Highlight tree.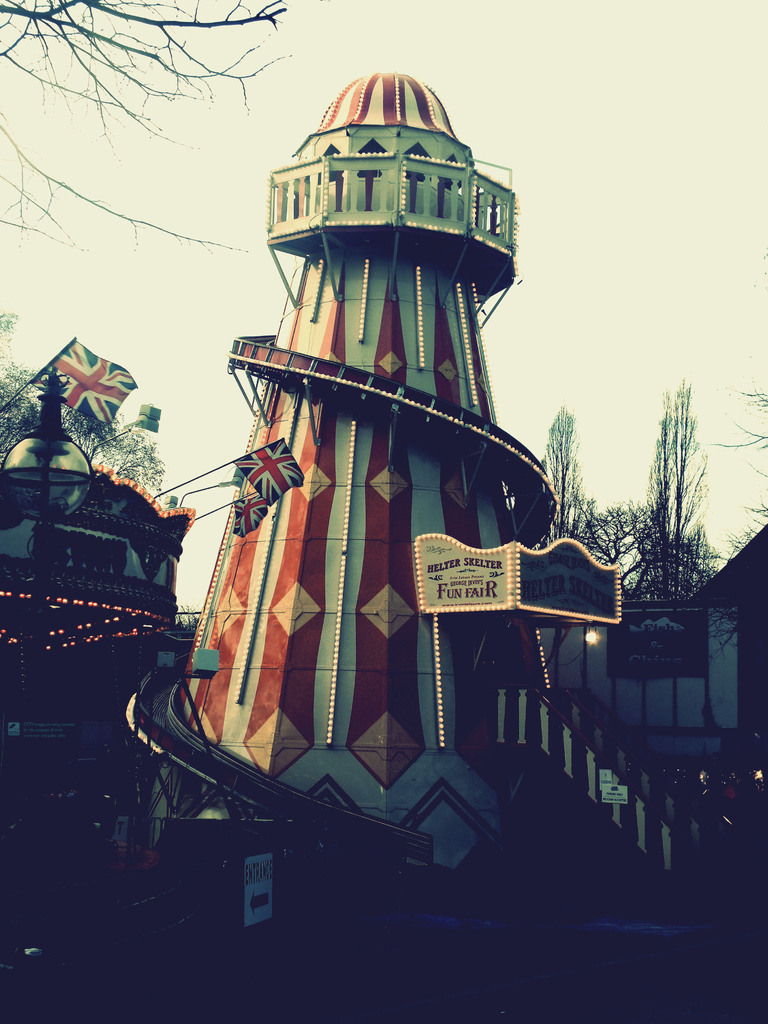
Highlighted region: 534/392/598/557.
